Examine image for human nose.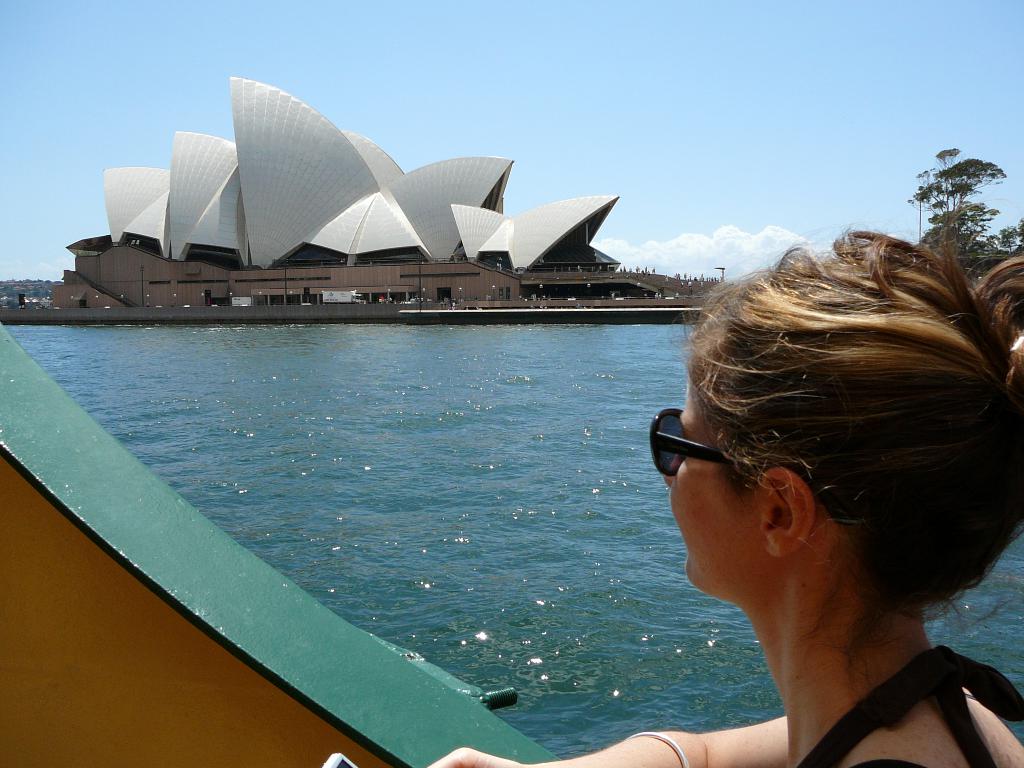
Examination result: (660, 444, 685, 486).
